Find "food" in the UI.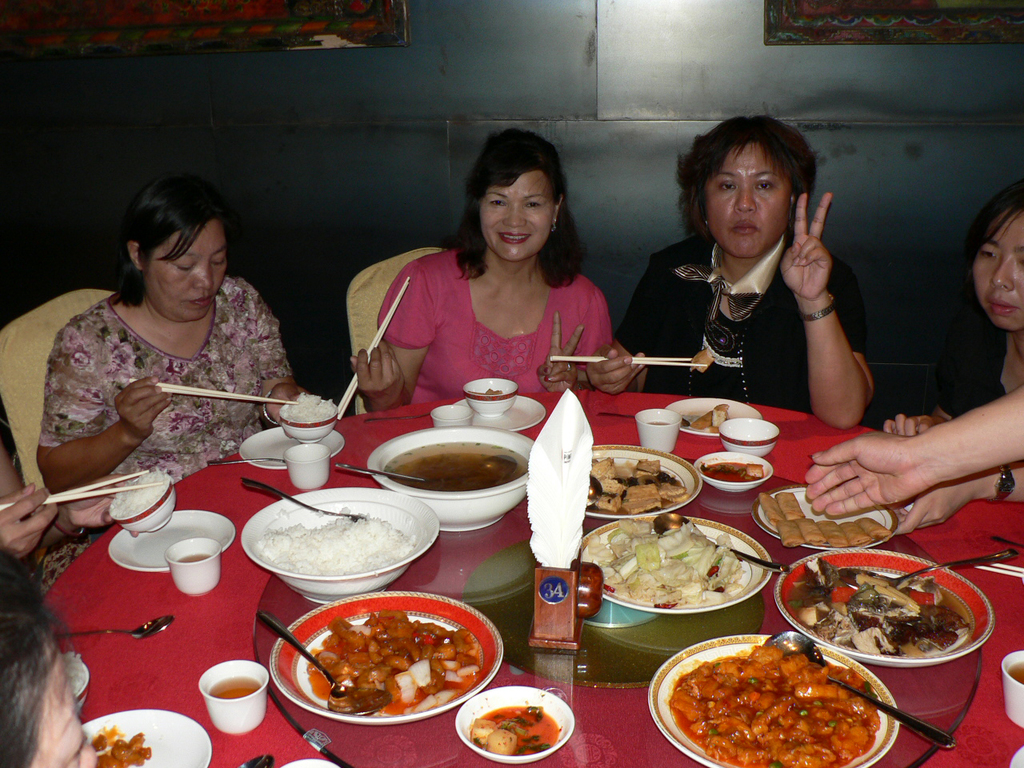
UI element at locate(470, 706, 558, 756).
